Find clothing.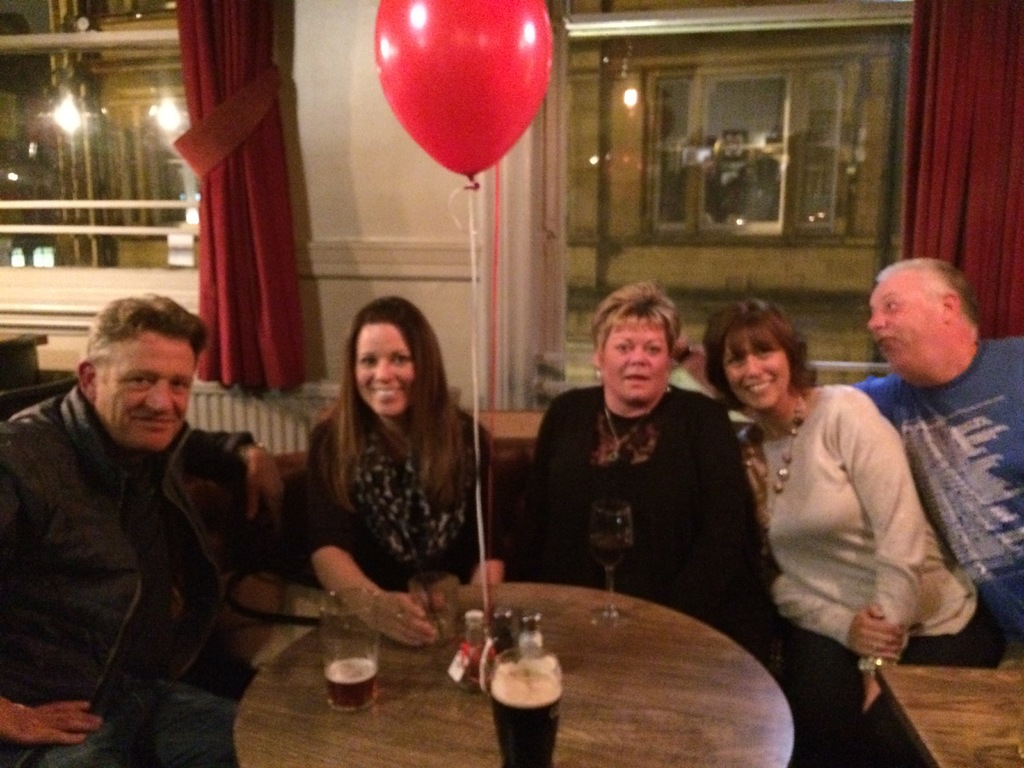
0/379/258/767.
